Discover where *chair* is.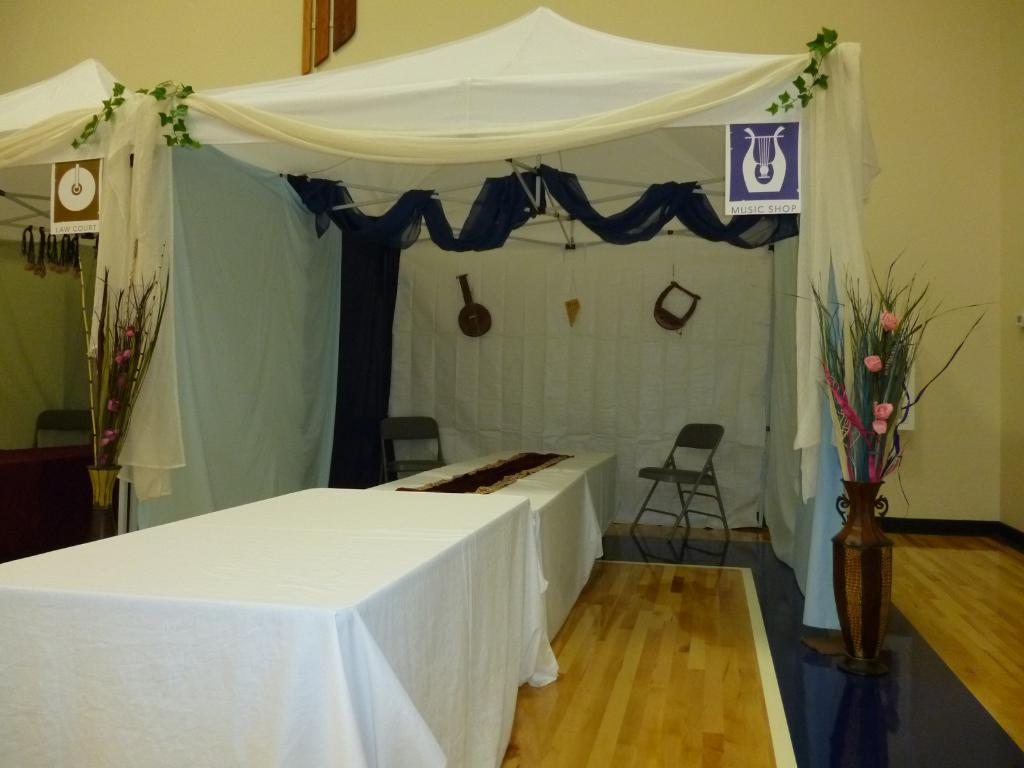
Discovered at 625,415,737,537.
